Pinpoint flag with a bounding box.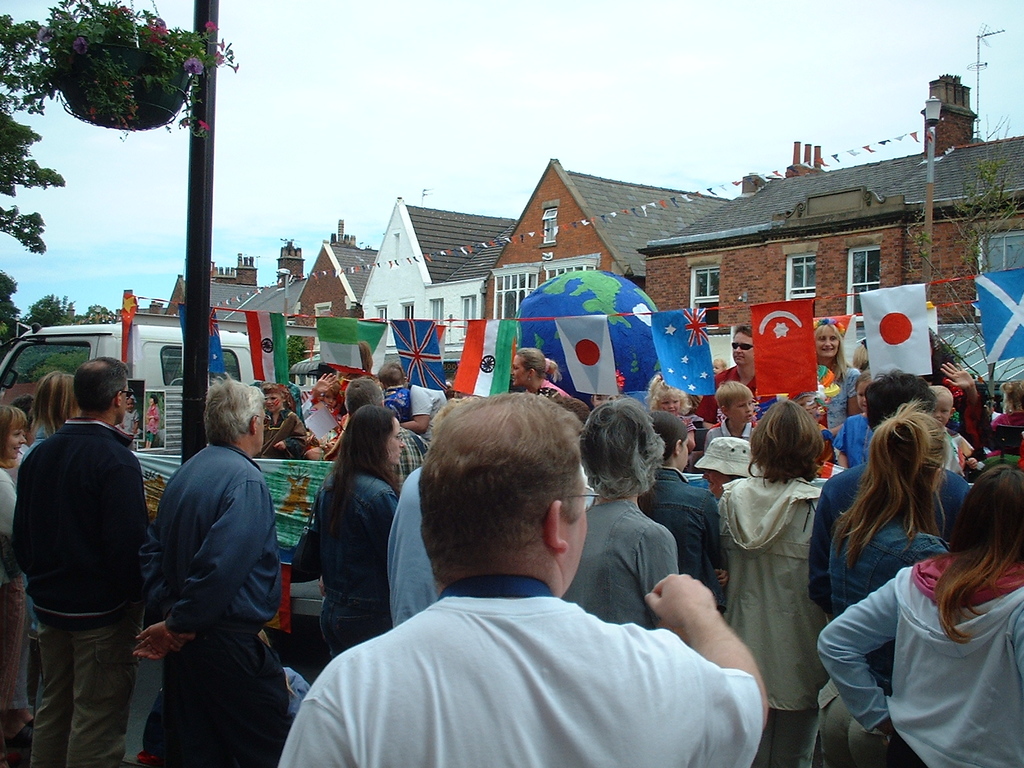
[451,321,518,397].
